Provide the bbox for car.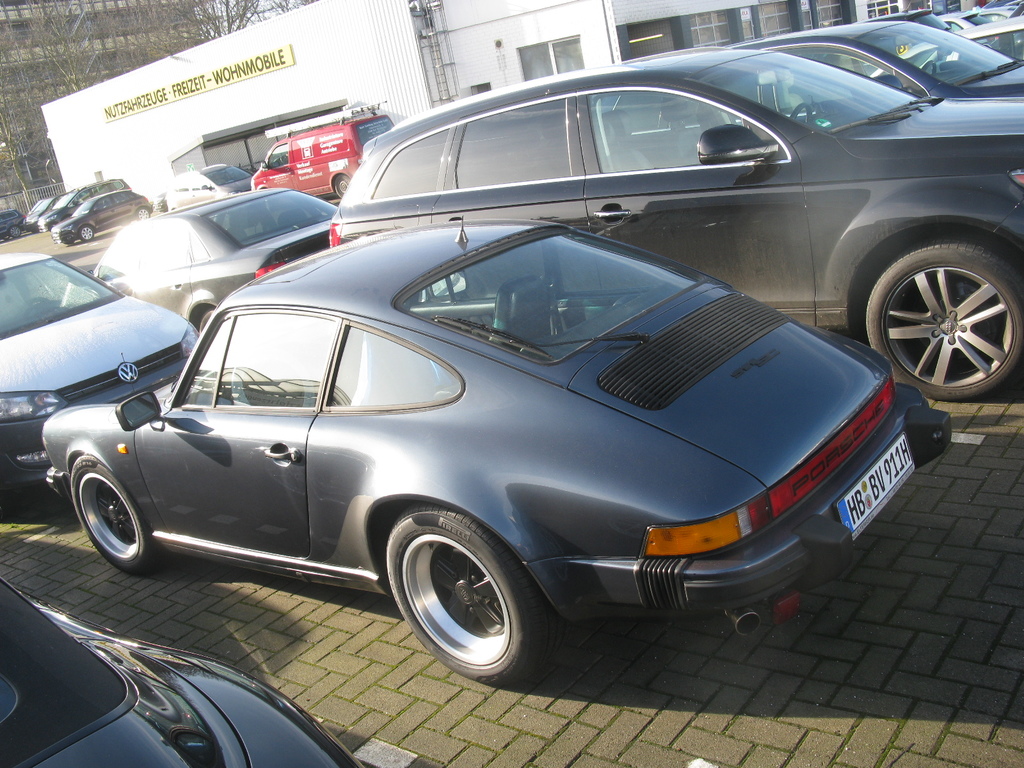
0, 572, 382, 767.
